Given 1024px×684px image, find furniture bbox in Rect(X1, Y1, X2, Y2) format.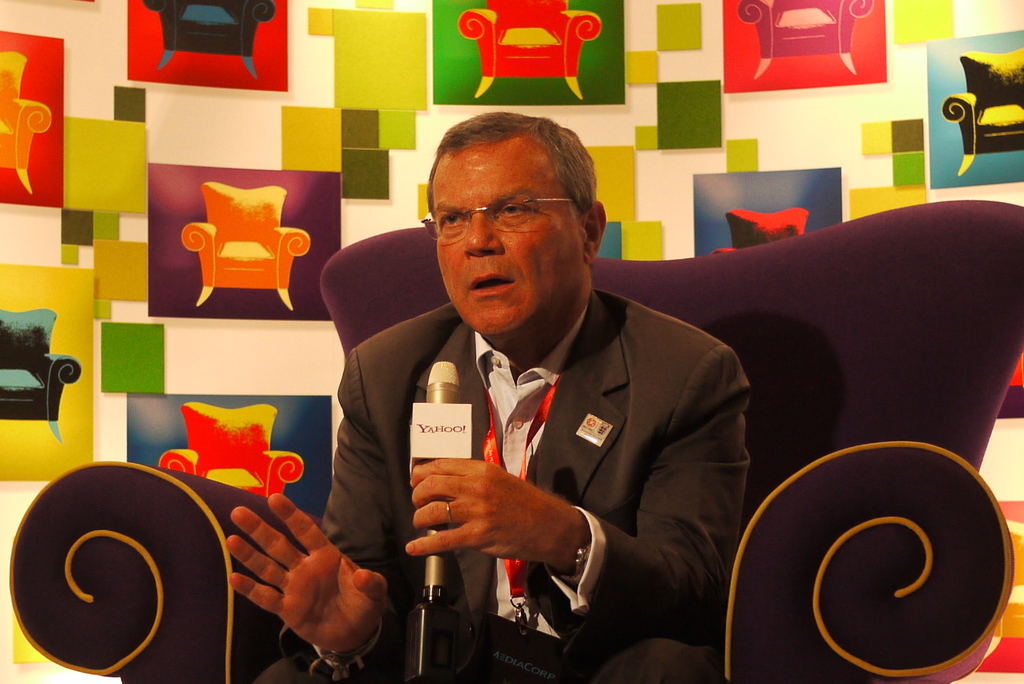
Rect(156, 402, 304, 498).
